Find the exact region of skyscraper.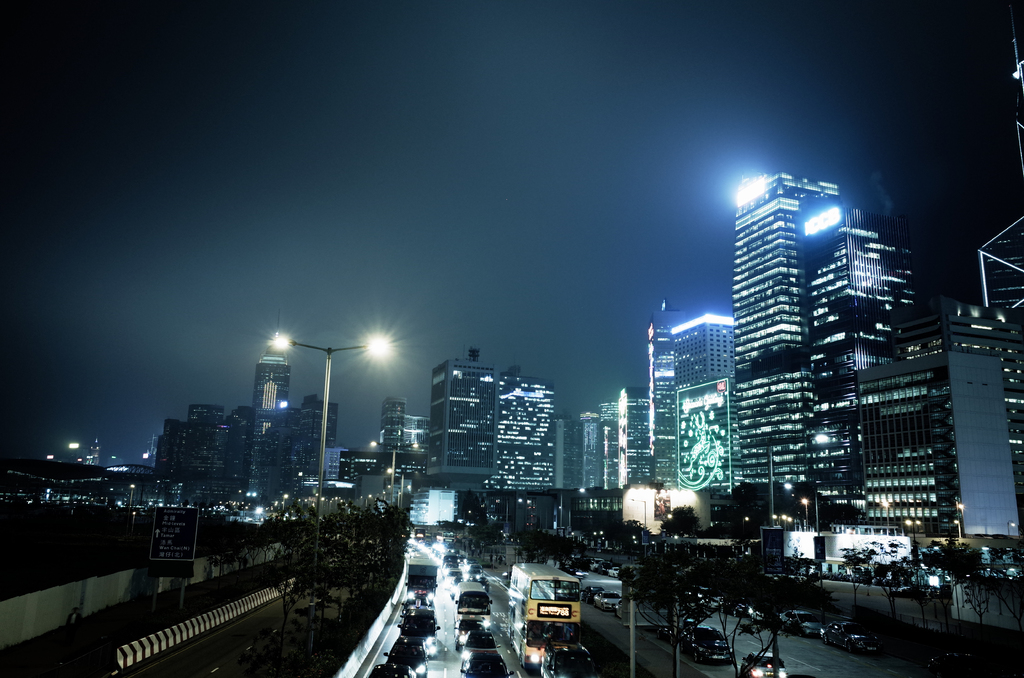
Exact region: bbox(722, 150, 858, 413).
